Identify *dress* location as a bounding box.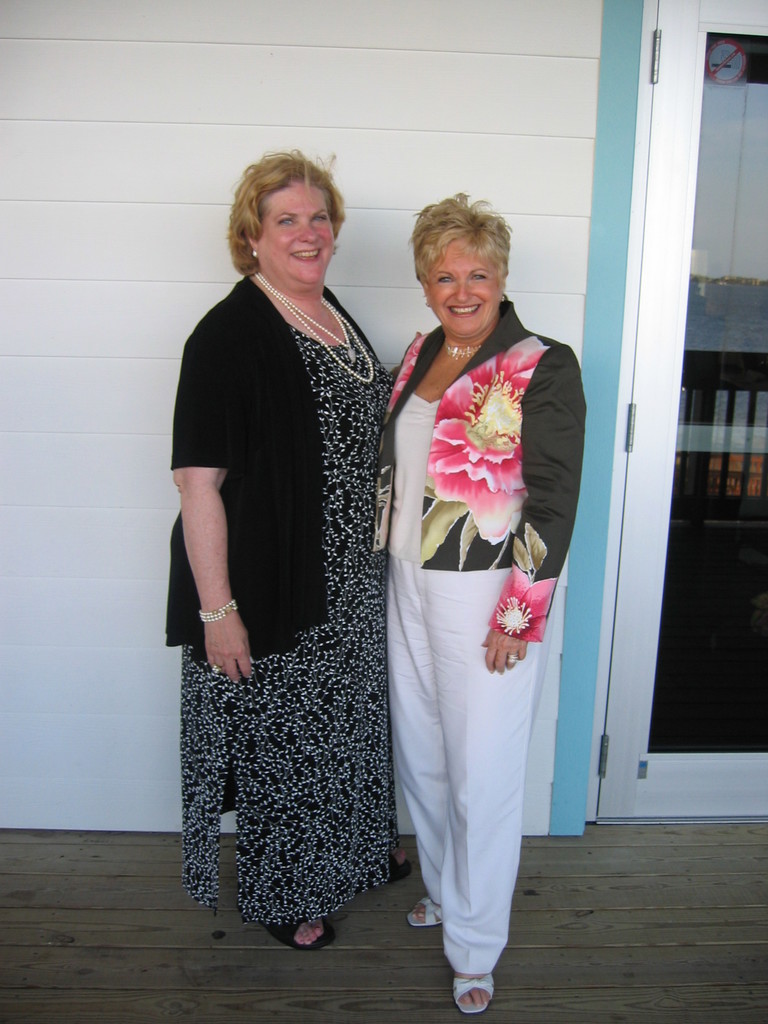
l=177, t=323, r=392, b=923.
